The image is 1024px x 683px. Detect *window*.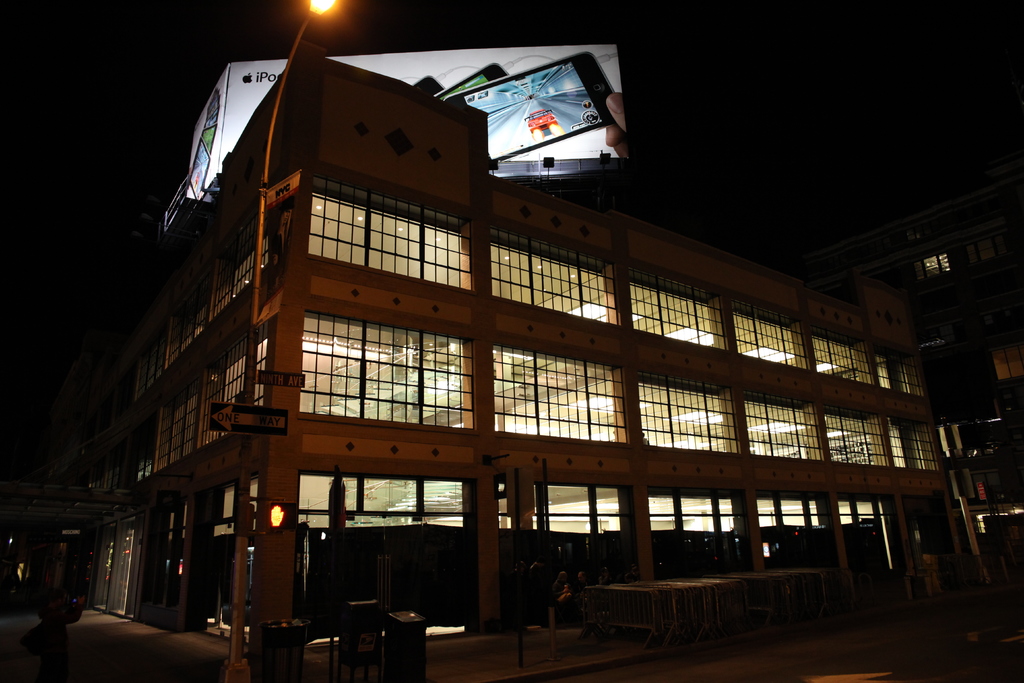
Detection: <bbox>309, 180, 469, 292</bbox>.
